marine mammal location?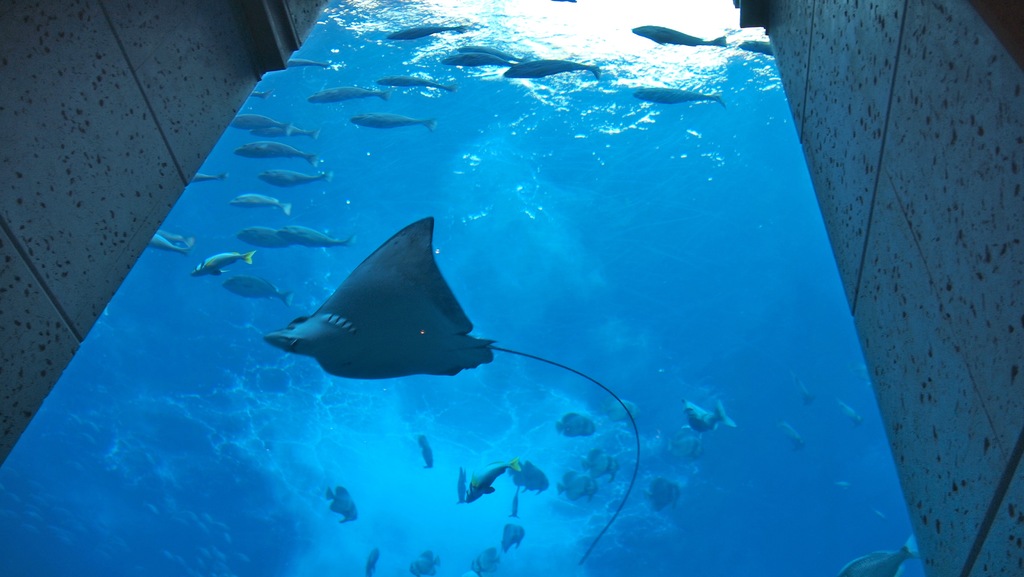
BBox(264, 213, 485, 380)
